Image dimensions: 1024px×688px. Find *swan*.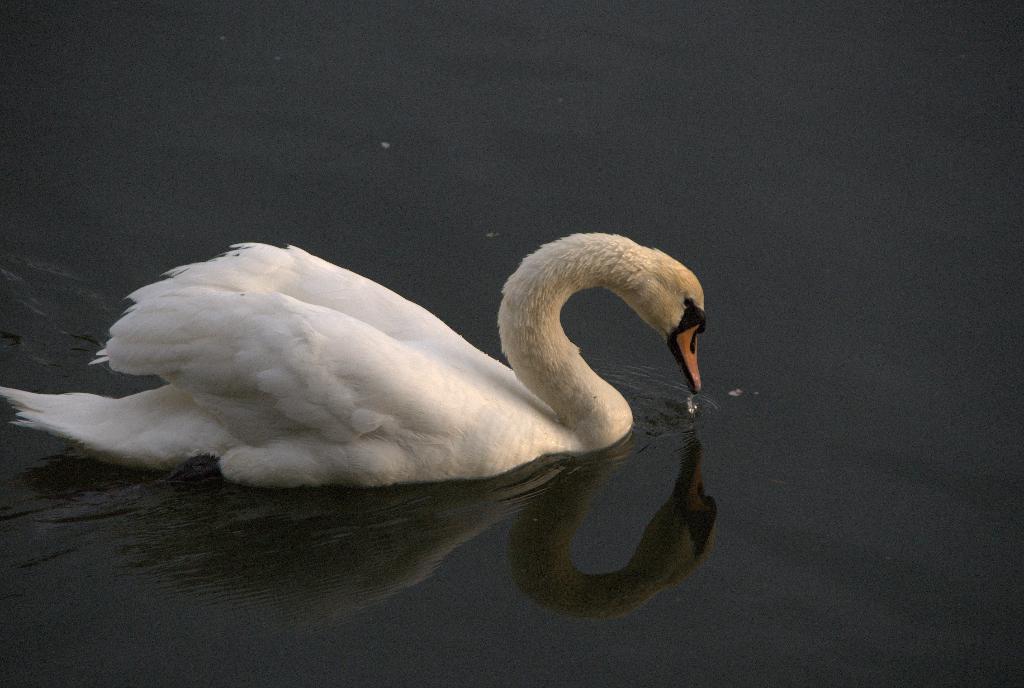
crop(1, 213, 728, 512).
